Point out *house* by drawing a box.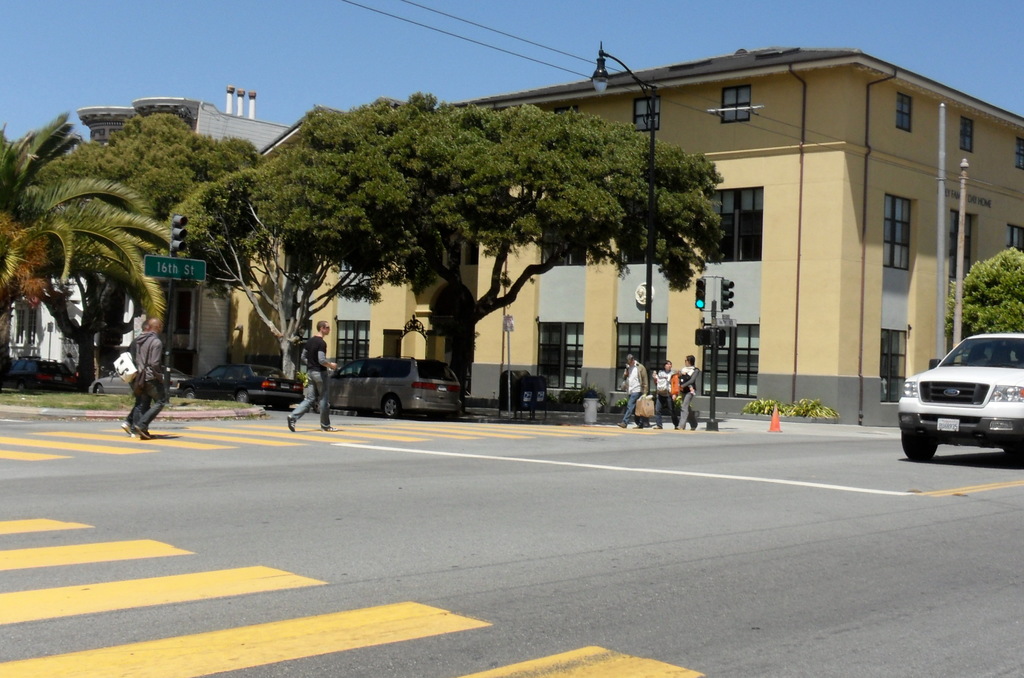
[215, 93, 534, 403].
